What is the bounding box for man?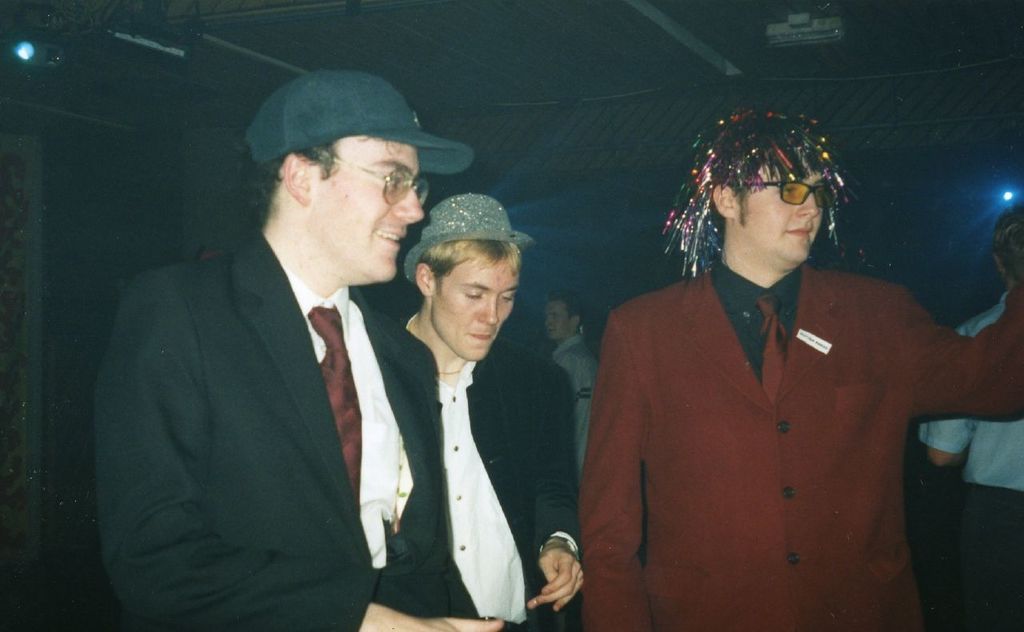
BBox(581, 105, 1023, 631).
